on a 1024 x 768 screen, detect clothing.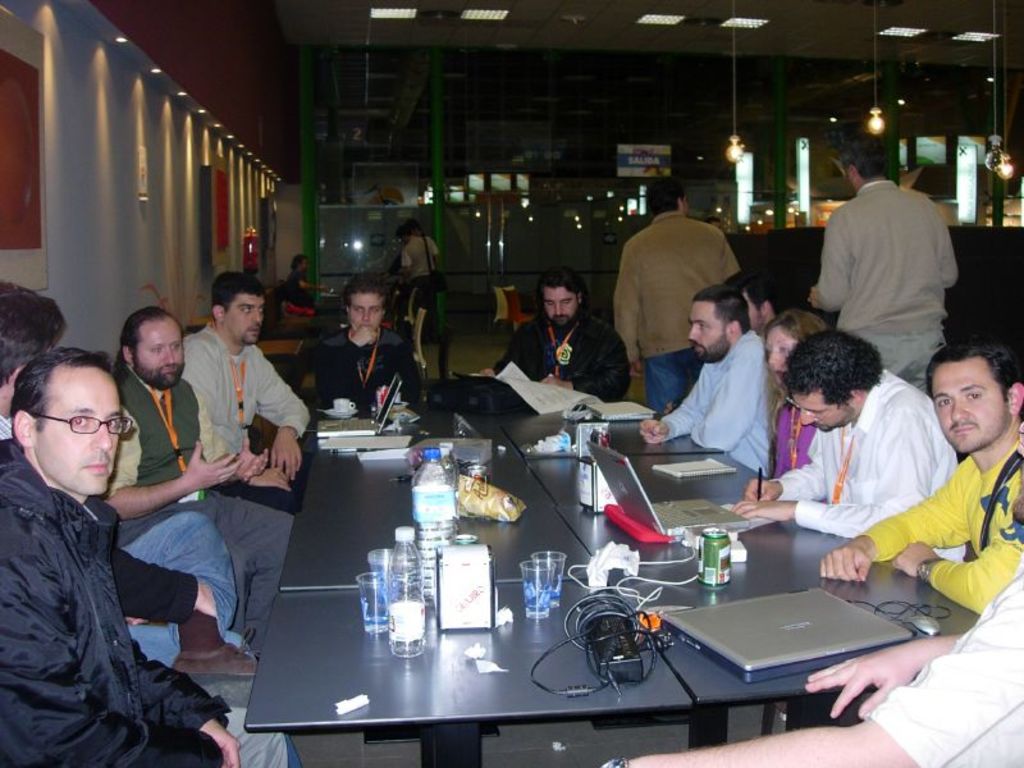
bbox(867, 584, 1023, 767).
